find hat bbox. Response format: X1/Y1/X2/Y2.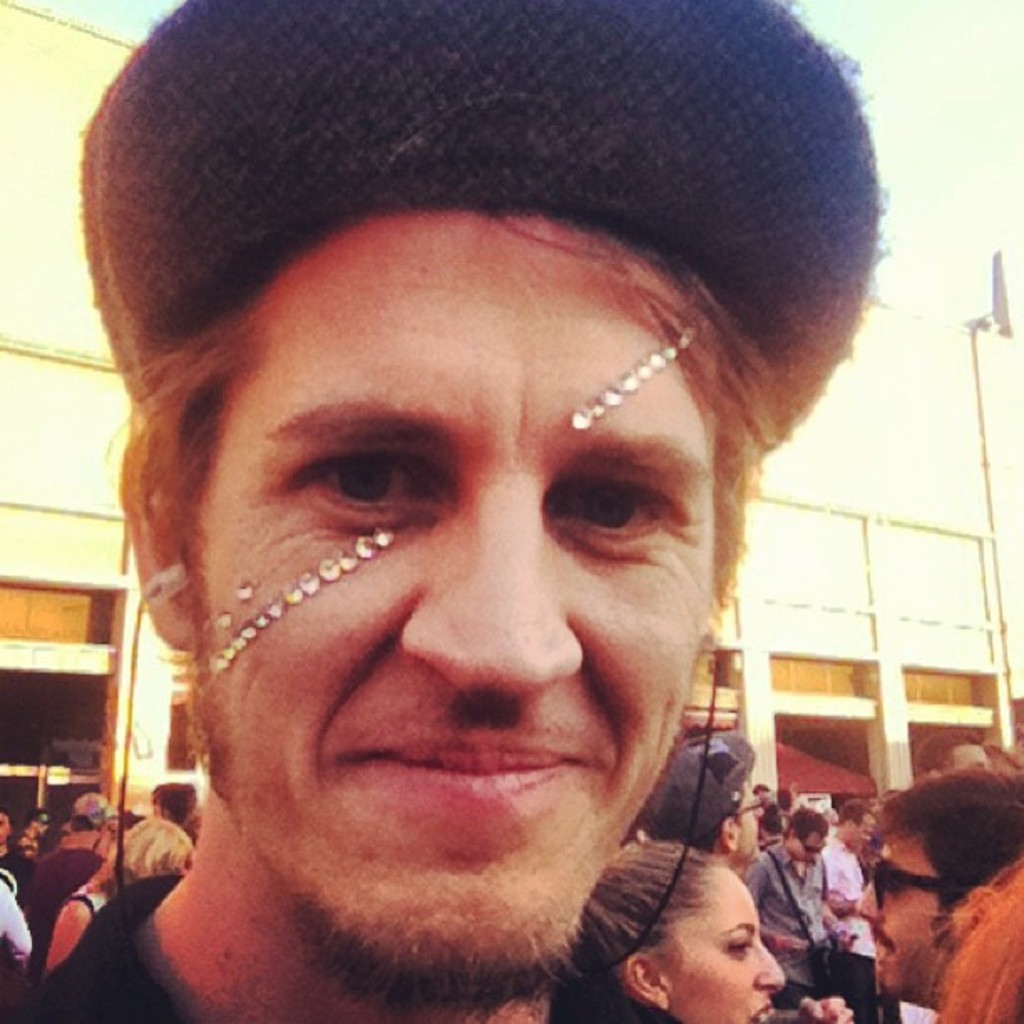
636/733/761/848.
